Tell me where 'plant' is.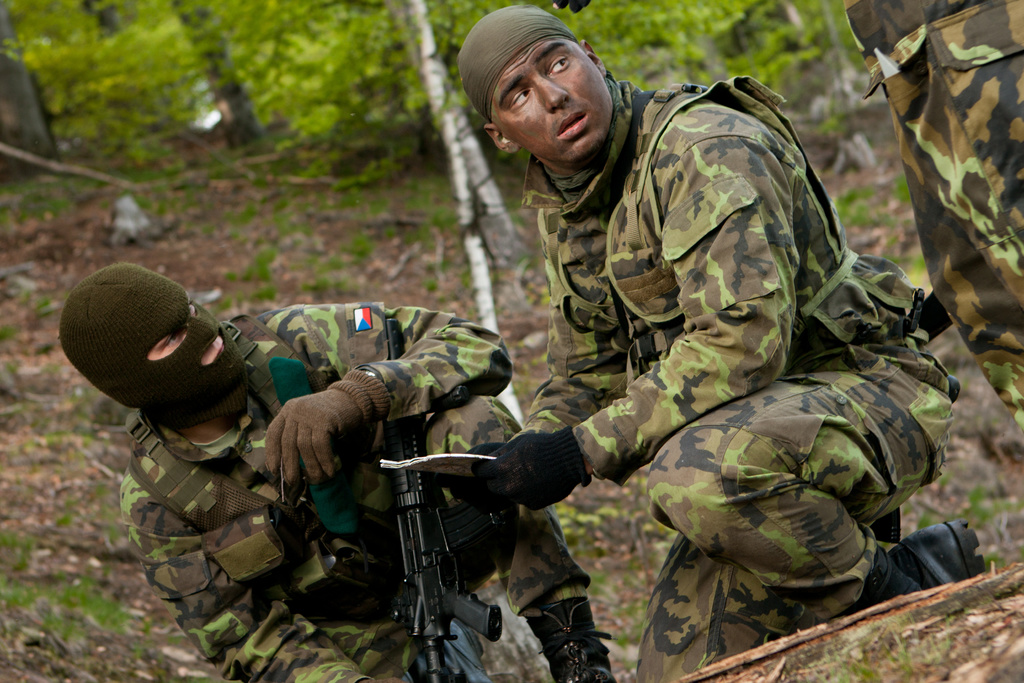
'plant' is at [left=95, top=194, right=111, bottom=218].
